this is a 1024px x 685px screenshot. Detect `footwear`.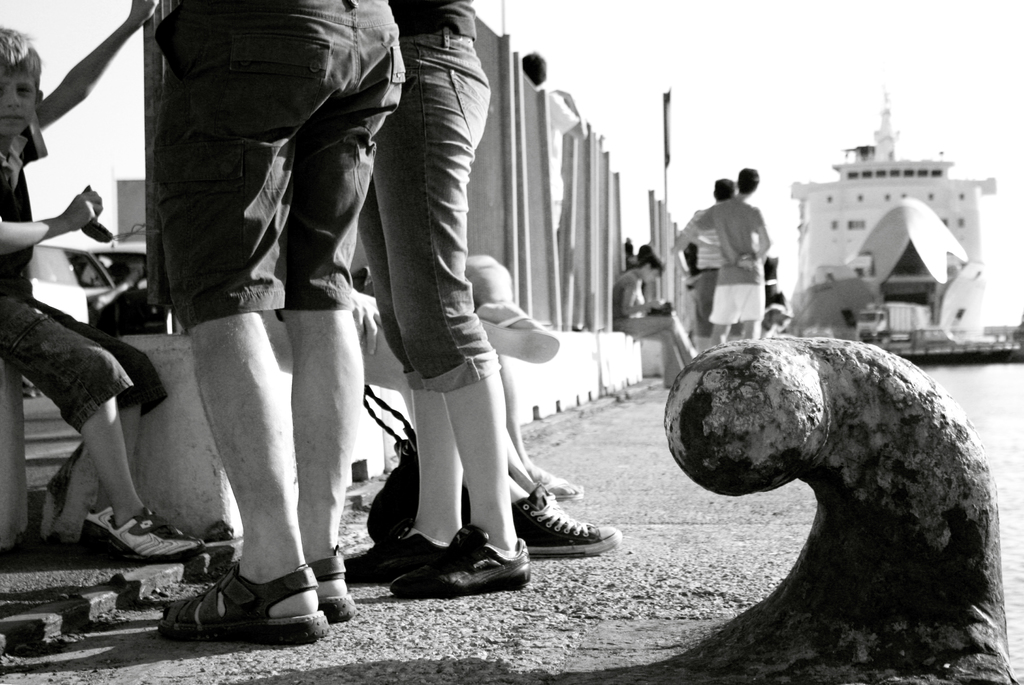
locate(390, 519, 537, 595).
